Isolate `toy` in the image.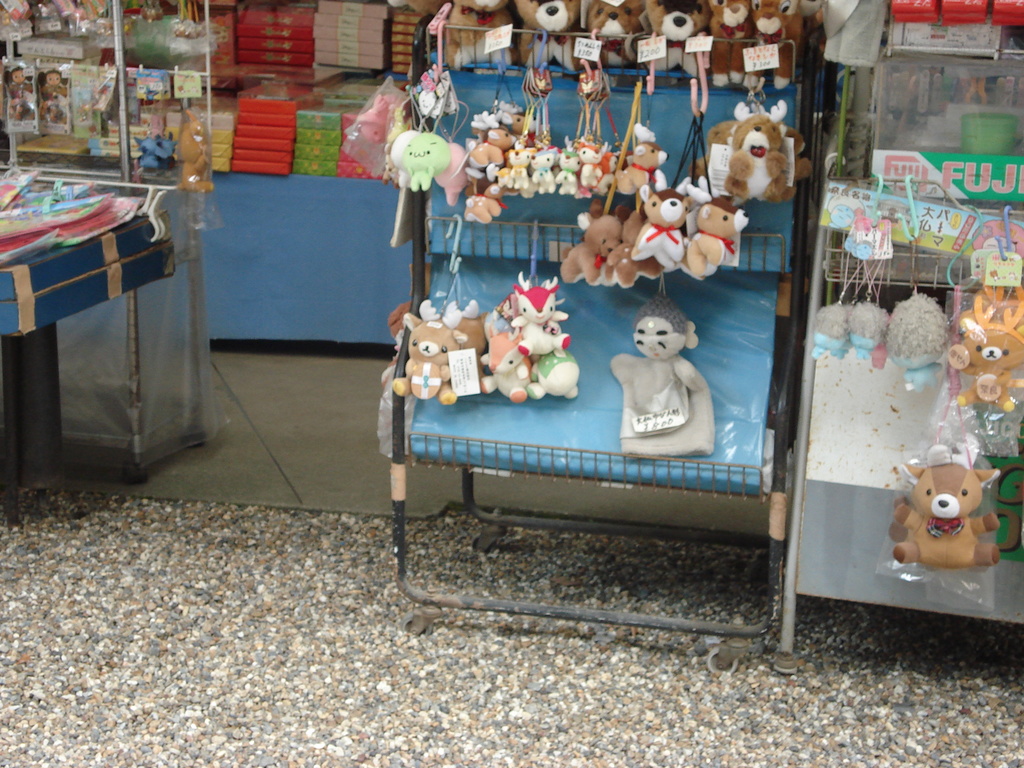
Isolated region: left=484, top=327, right=544, bottom=403.
